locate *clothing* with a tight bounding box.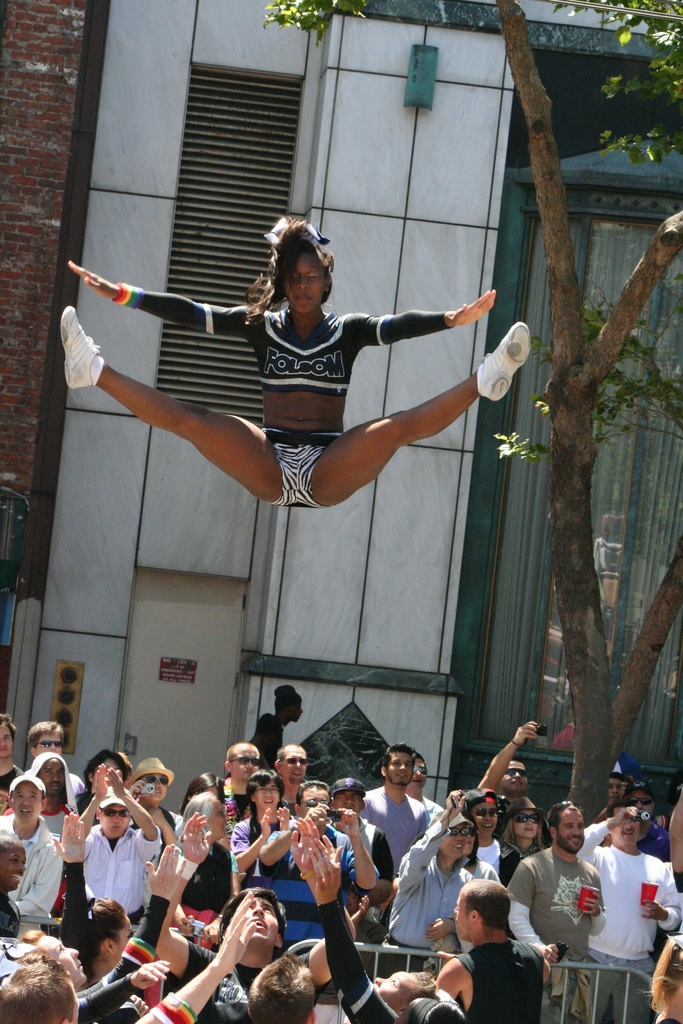
bbox(577, 838, 682, 1023).
